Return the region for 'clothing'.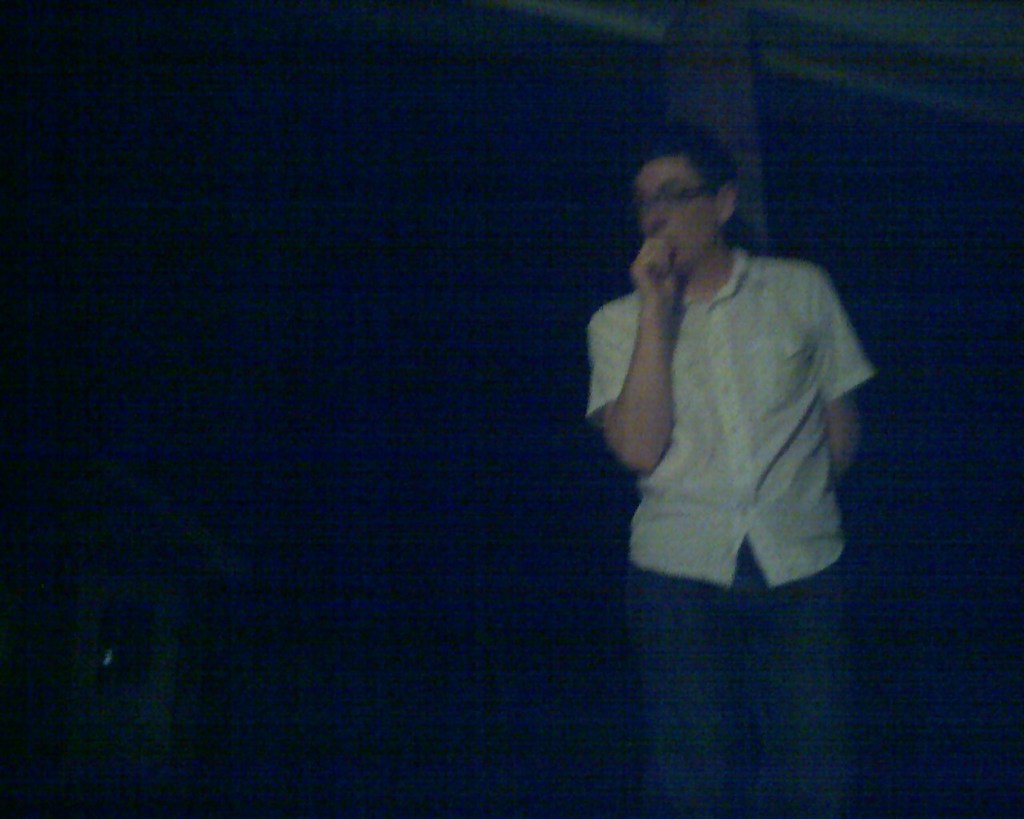
pyautogui.locateOnScreen(622, 560, 853, 818).
